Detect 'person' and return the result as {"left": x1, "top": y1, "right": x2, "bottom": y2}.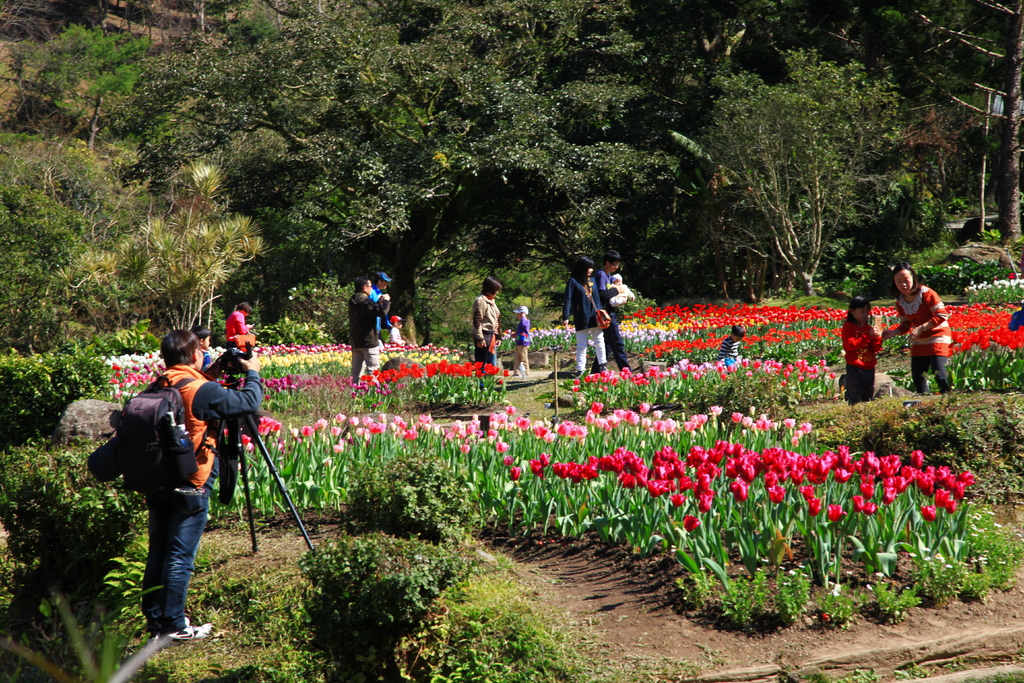
{"left": 842, "top": 299, "right": 877, "bottom": 409}.
